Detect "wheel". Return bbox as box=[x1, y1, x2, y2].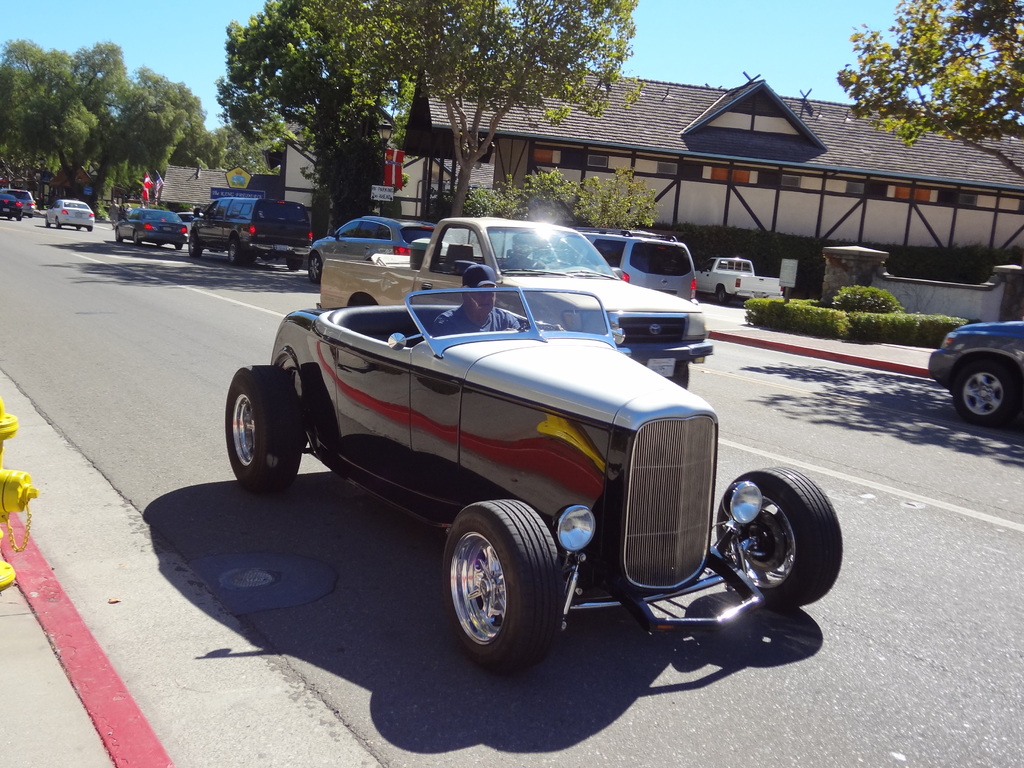
box=[307, 255, 323, 284].
